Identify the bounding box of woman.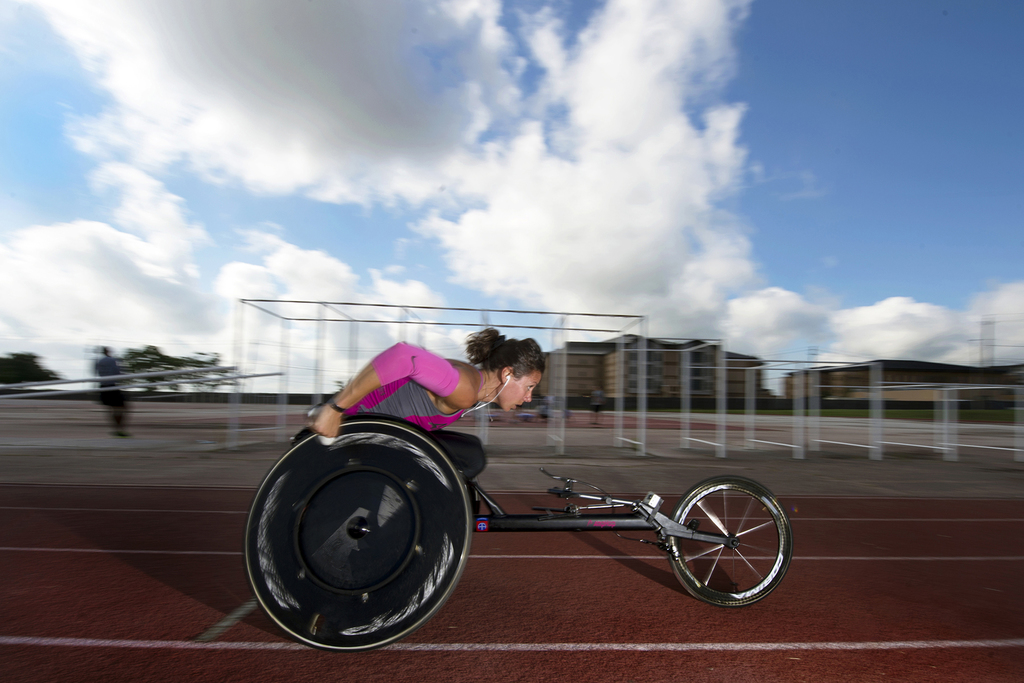
bbox(309, 326, 545, 483).
